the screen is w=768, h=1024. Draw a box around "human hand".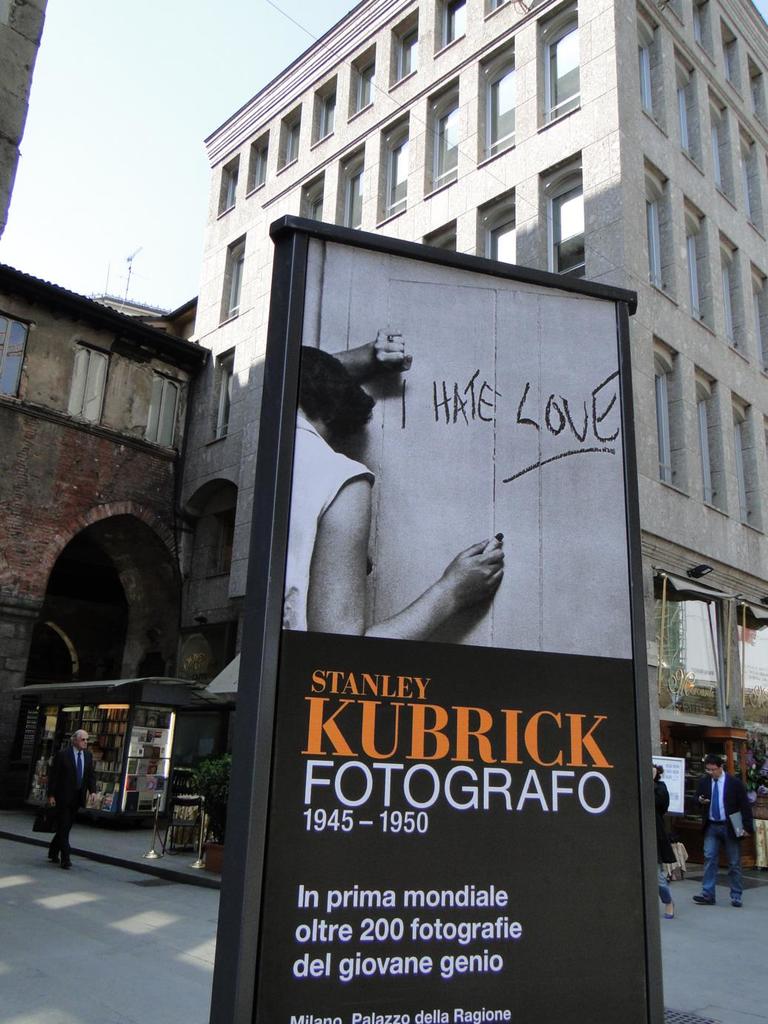
bbox=[421, 531, 531, 621].
